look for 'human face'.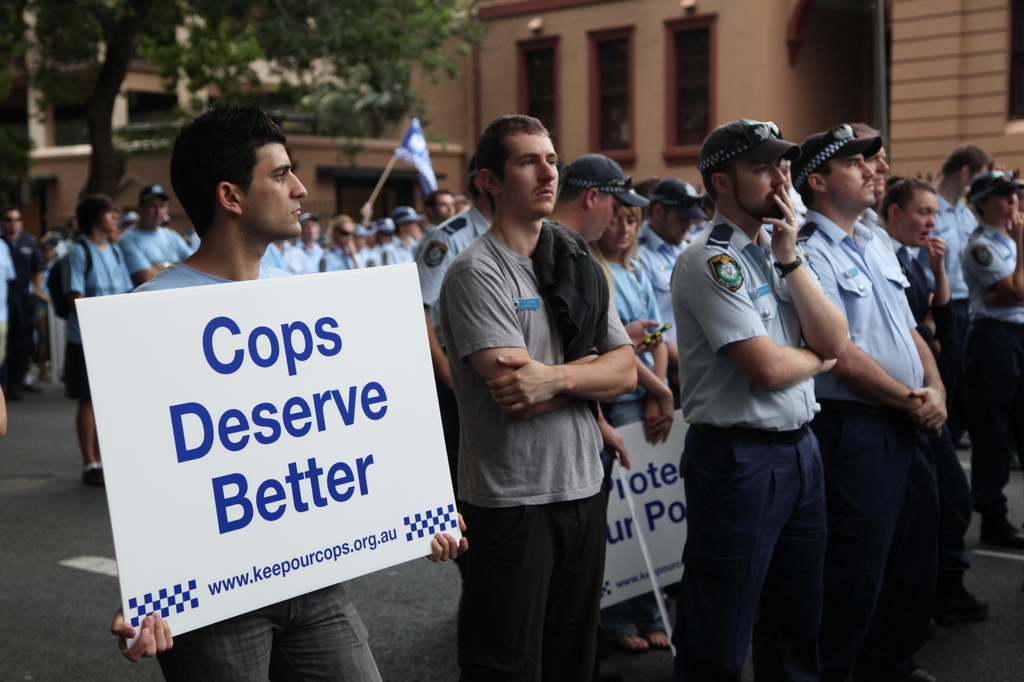
Found: (left=735, top=159, right=785, bottom=223).
